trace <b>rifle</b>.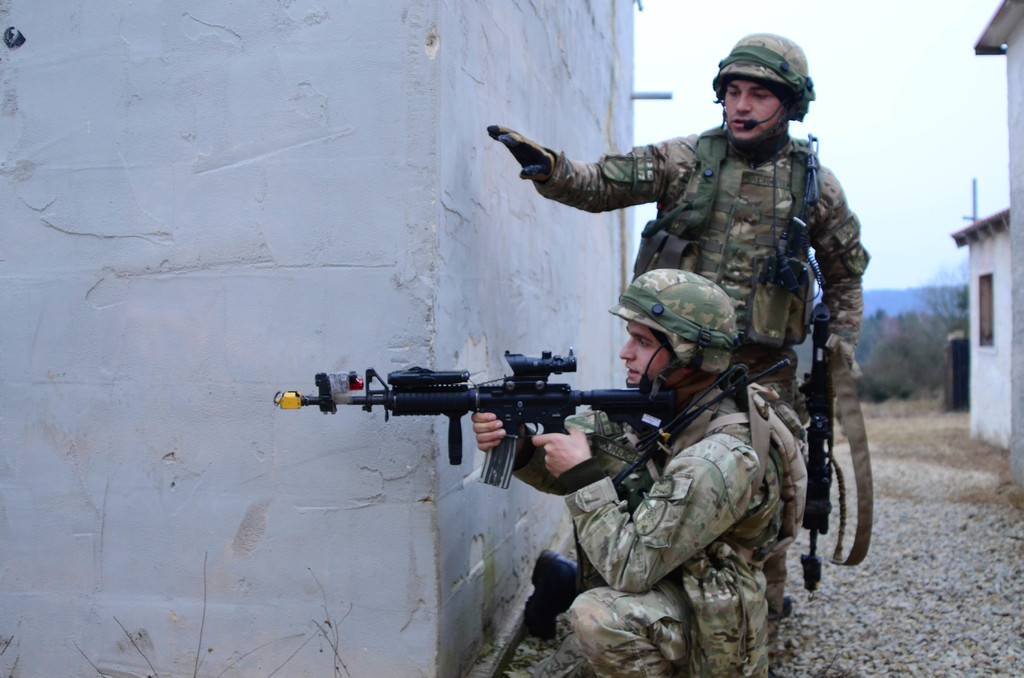
Traced to bbox=(287, 344, 754, 519).
